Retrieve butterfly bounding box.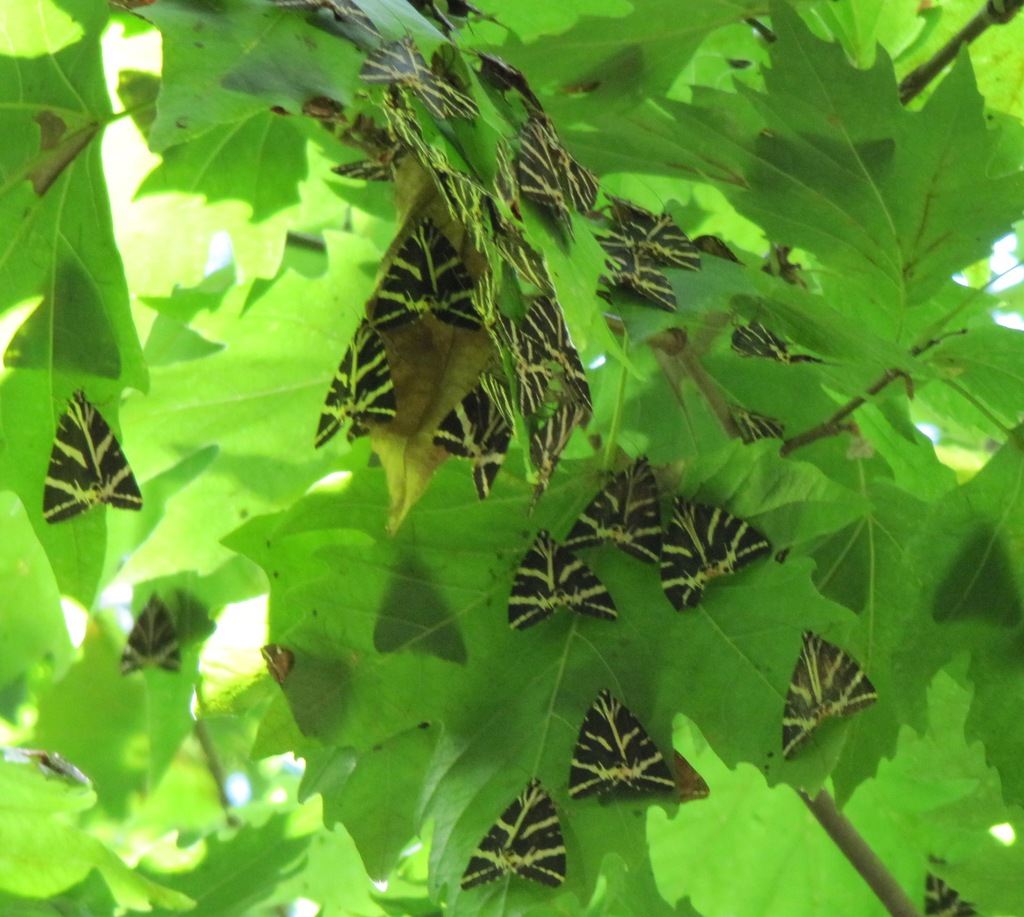
Bounding box: [564,687,678,810].
